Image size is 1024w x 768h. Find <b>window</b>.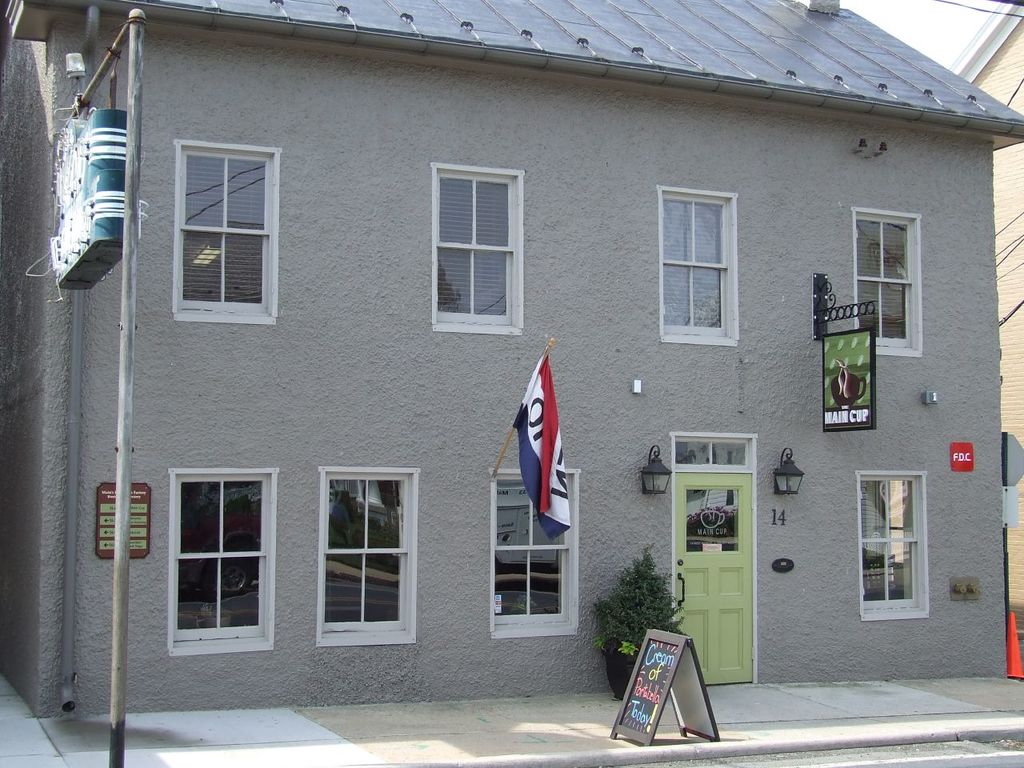
l=861, t=218, r=909, b=346.
